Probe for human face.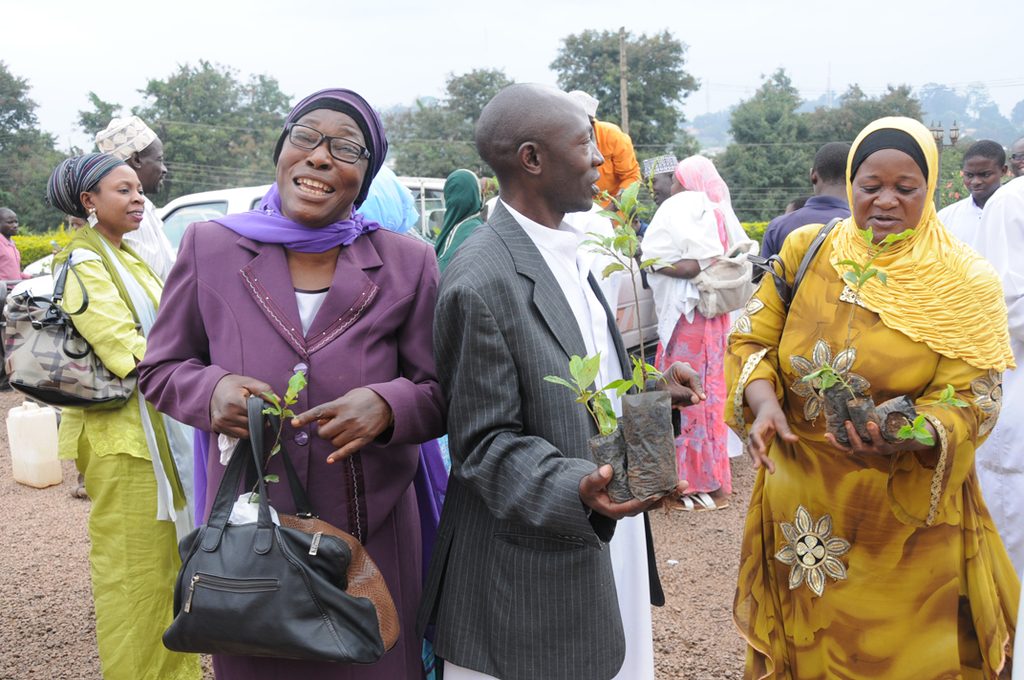
Probe result: <box>646,172,663,202</box>.
